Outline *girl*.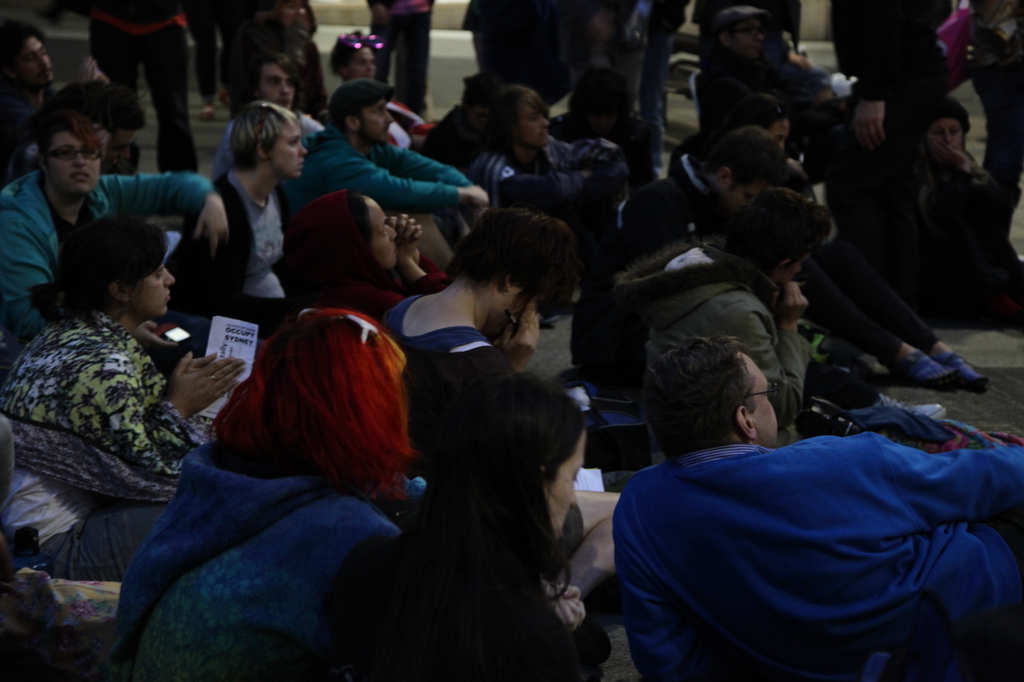
Outline: 116, 308, 428, 681.
